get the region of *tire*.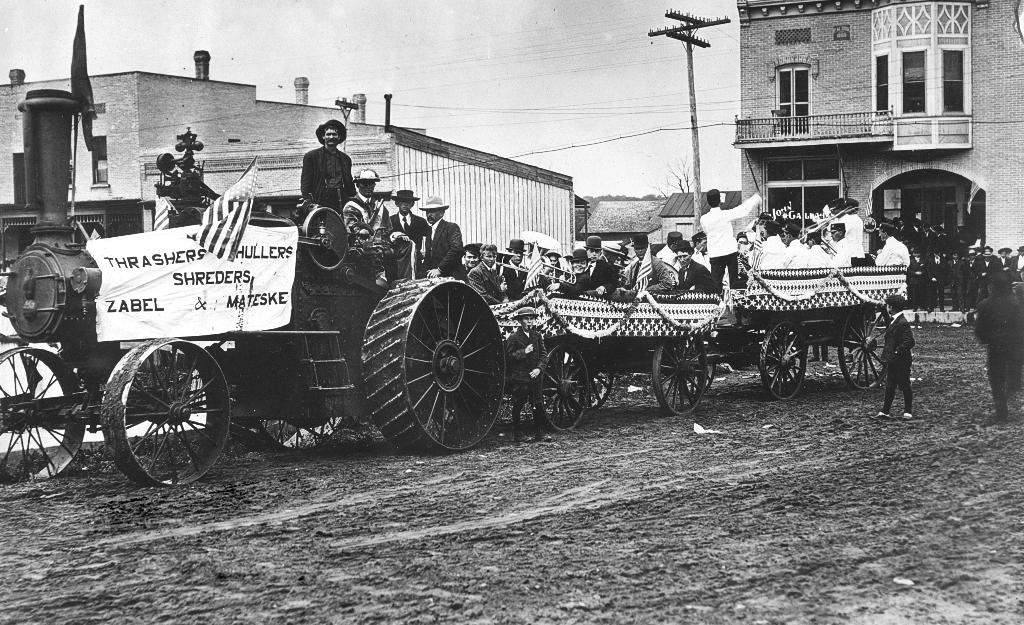
box=[596, 373, 617, 407].
